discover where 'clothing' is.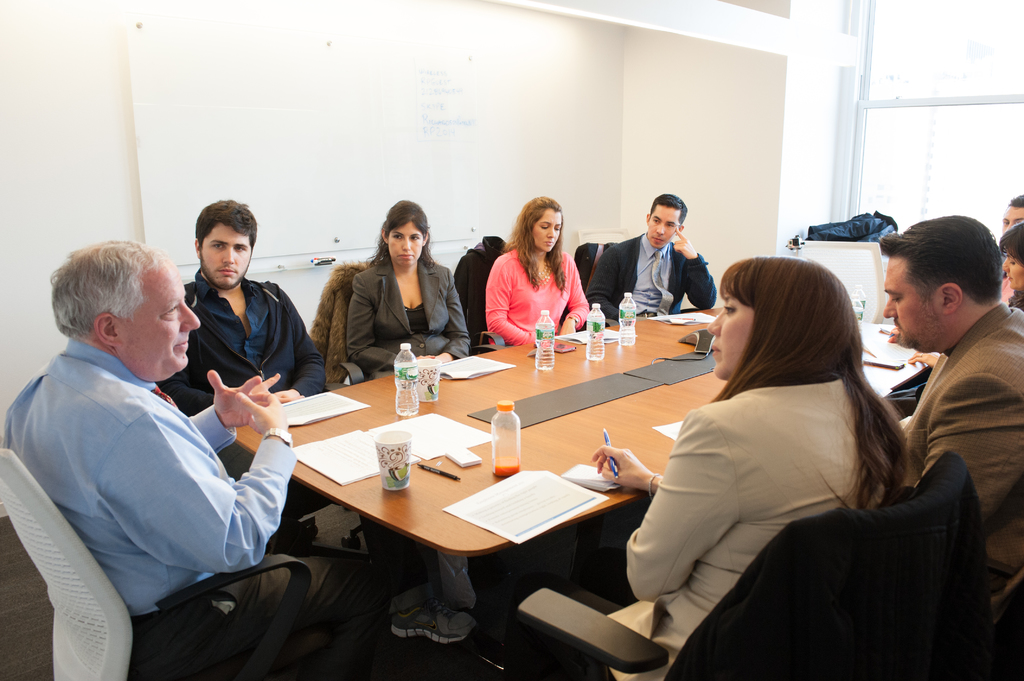
Discovered at [x1=620, y1=298, x2=956, y2=665].
